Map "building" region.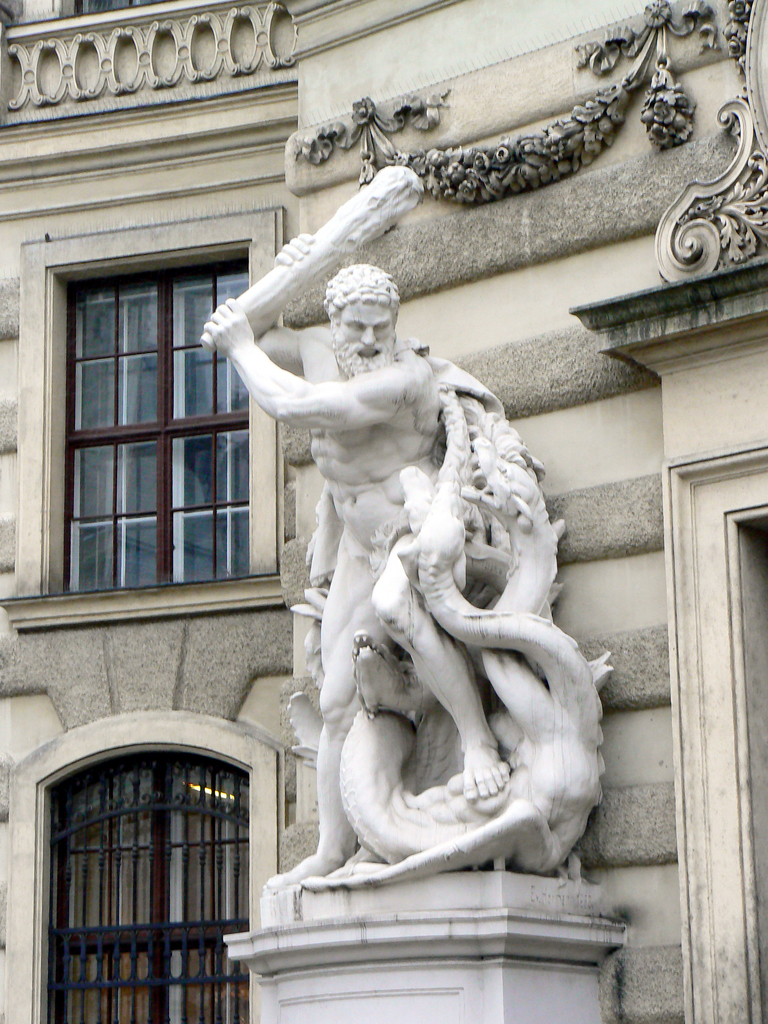
Mapped to (0,0,767,1023).
